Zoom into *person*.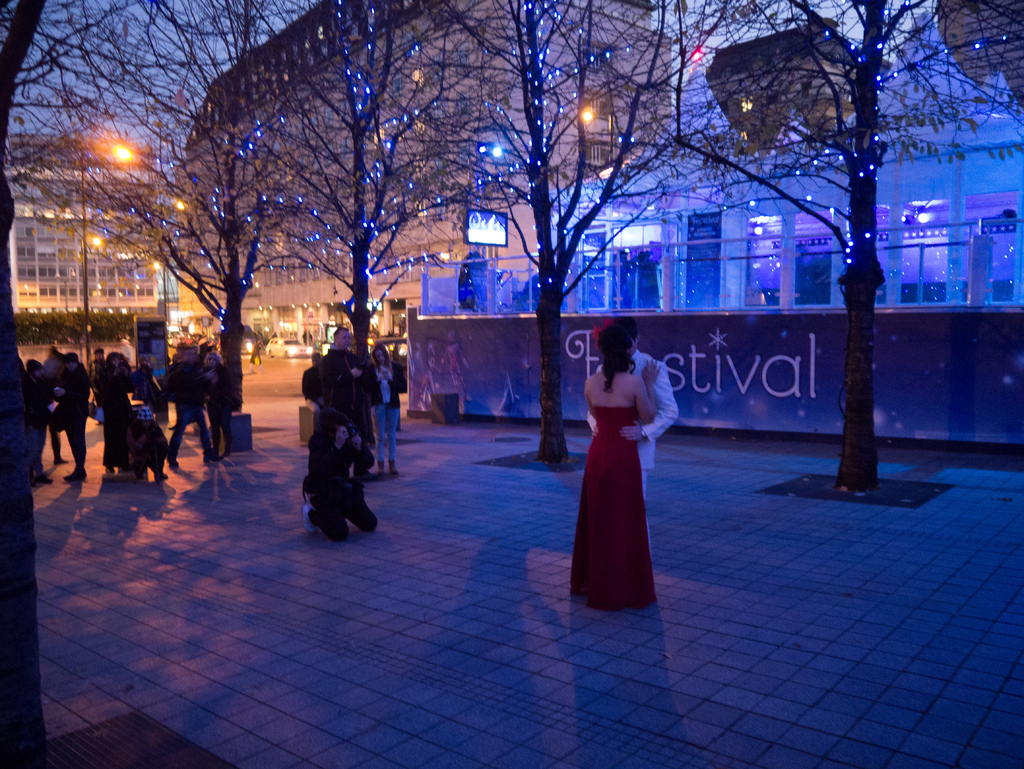
Zoom target: box=[583, 320, 681, 562].
